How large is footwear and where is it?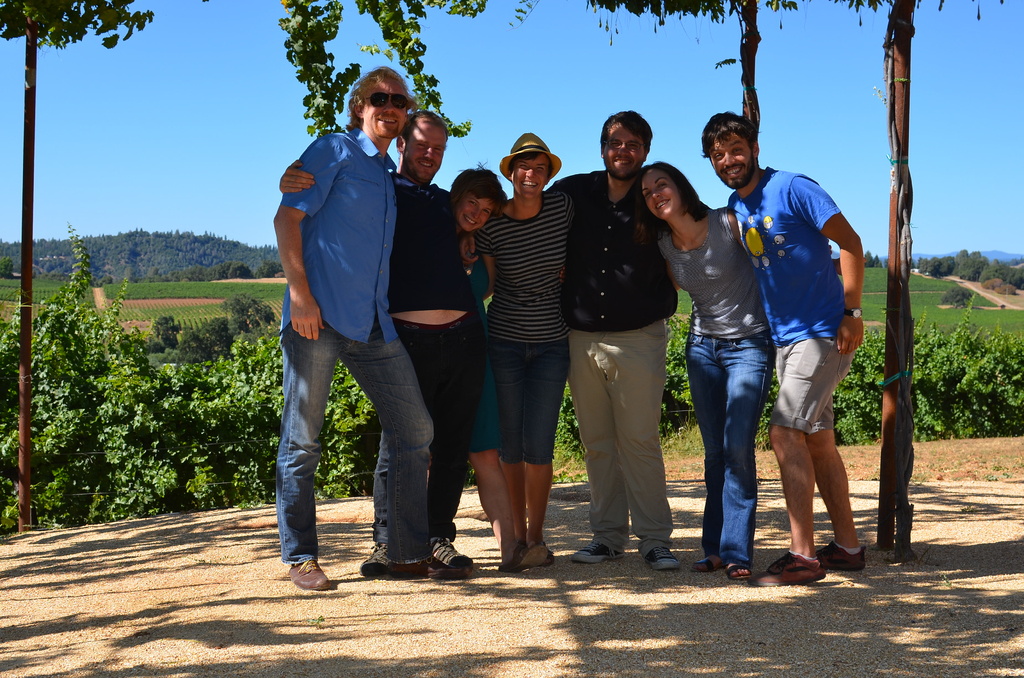
Bounding box: region(573, 539, 621, 563).
